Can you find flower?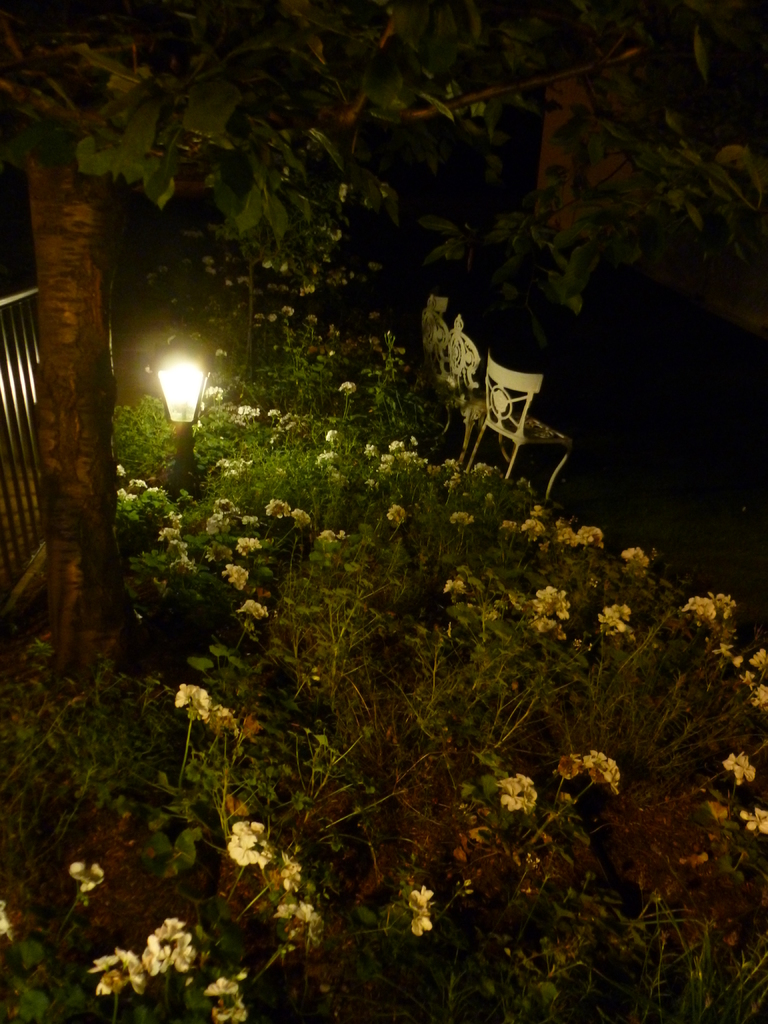
Yes, bounding box: detection(417, 456, 429, 468).
